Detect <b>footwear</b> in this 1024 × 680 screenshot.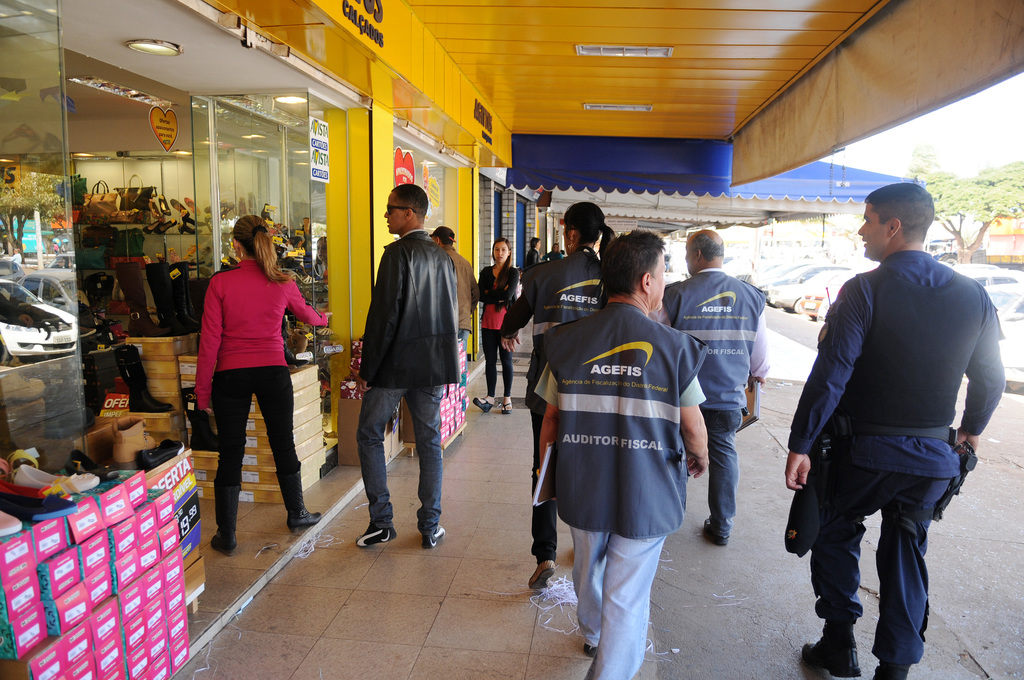
Detection: x1=408 y1=519 x2=451 y2=549.
